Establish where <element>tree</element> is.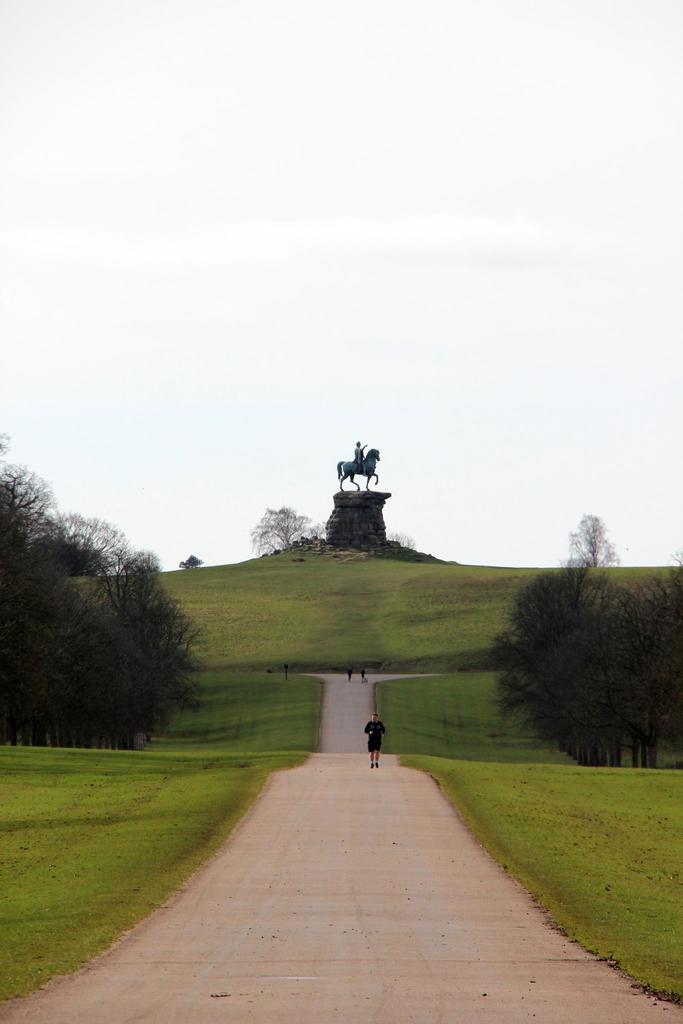
Established at {"x1": 570, "y1": 507, "x2": 617, "y2": 561}.
